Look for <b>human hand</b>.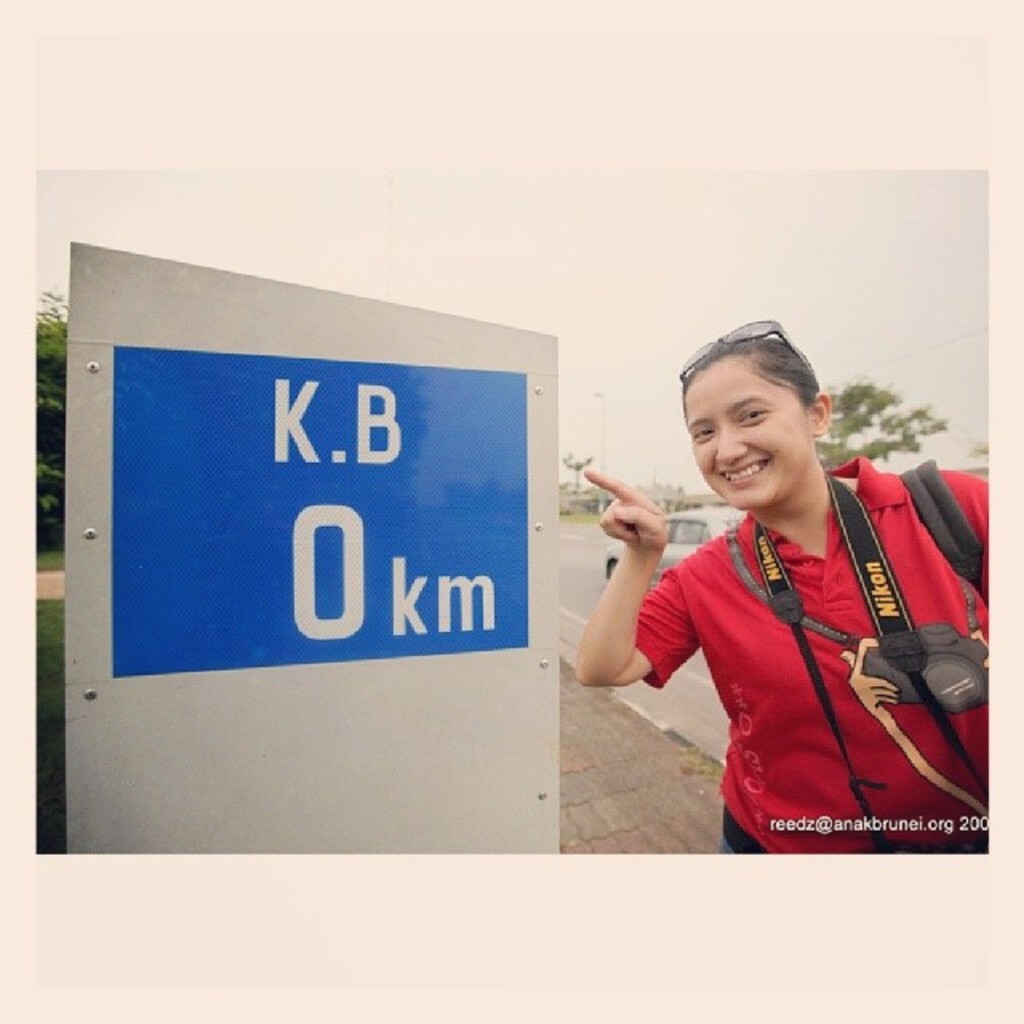
Found: bbox=(578, 466, 670, 549).
